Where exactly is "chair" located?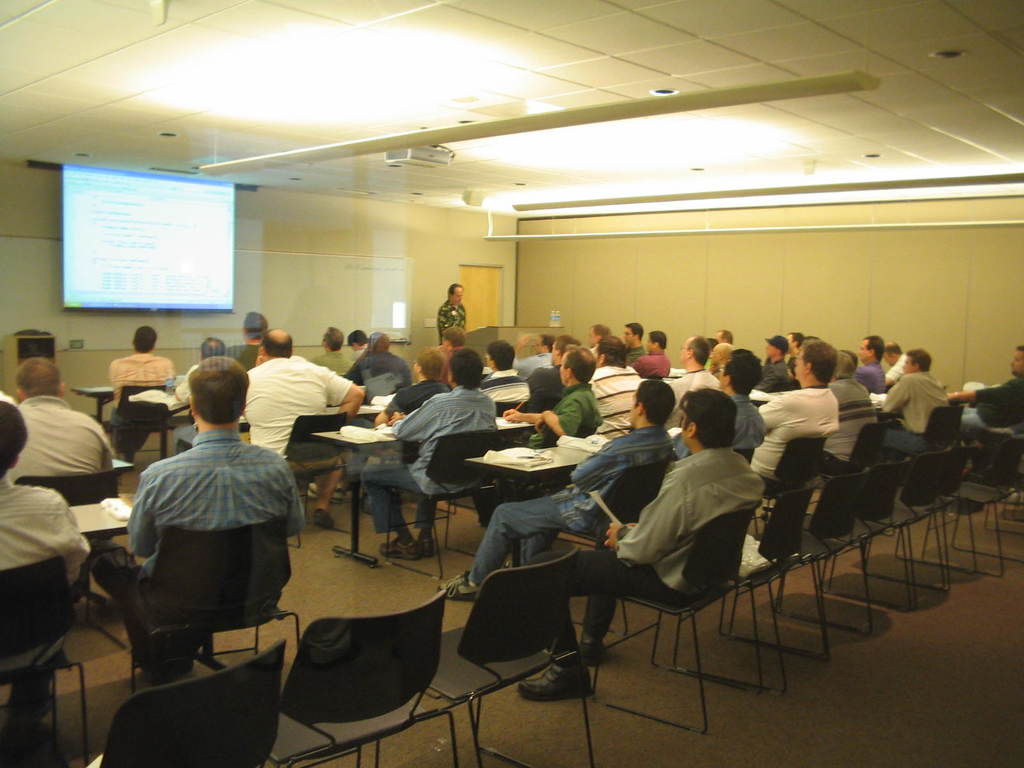
Its bounding box is [276,595,465,760].
